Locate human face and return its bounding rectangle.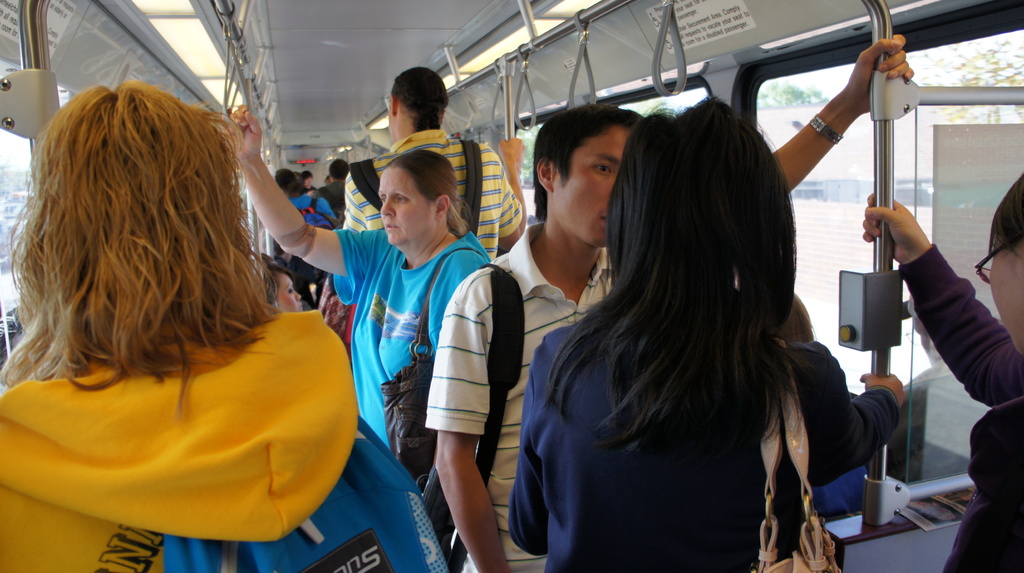
crop(555, 124, 627, 246).
